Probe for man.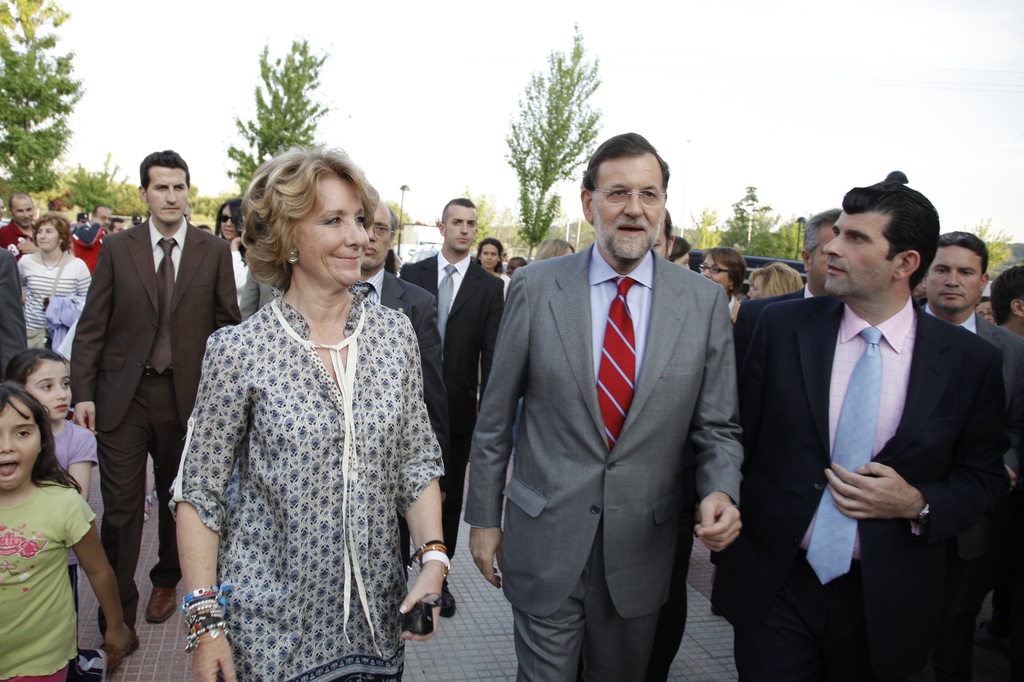
Probe result: crop(911, 225, 1023, 365).
